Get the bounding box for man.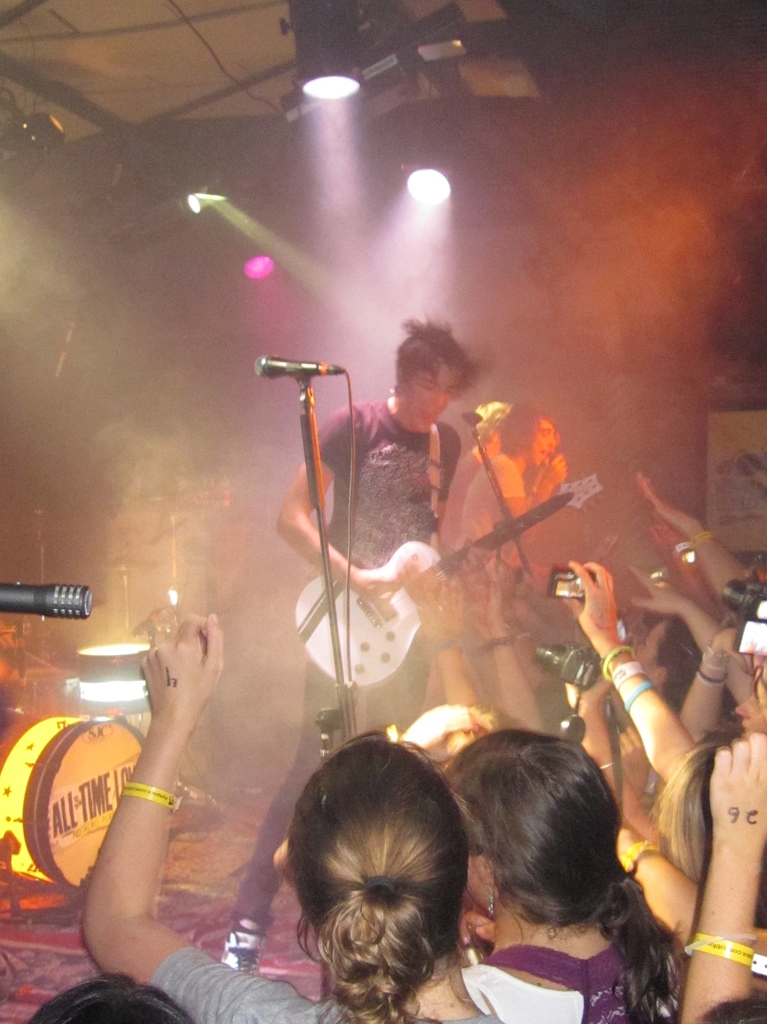
bbox=[449, 402, 567, 722].
